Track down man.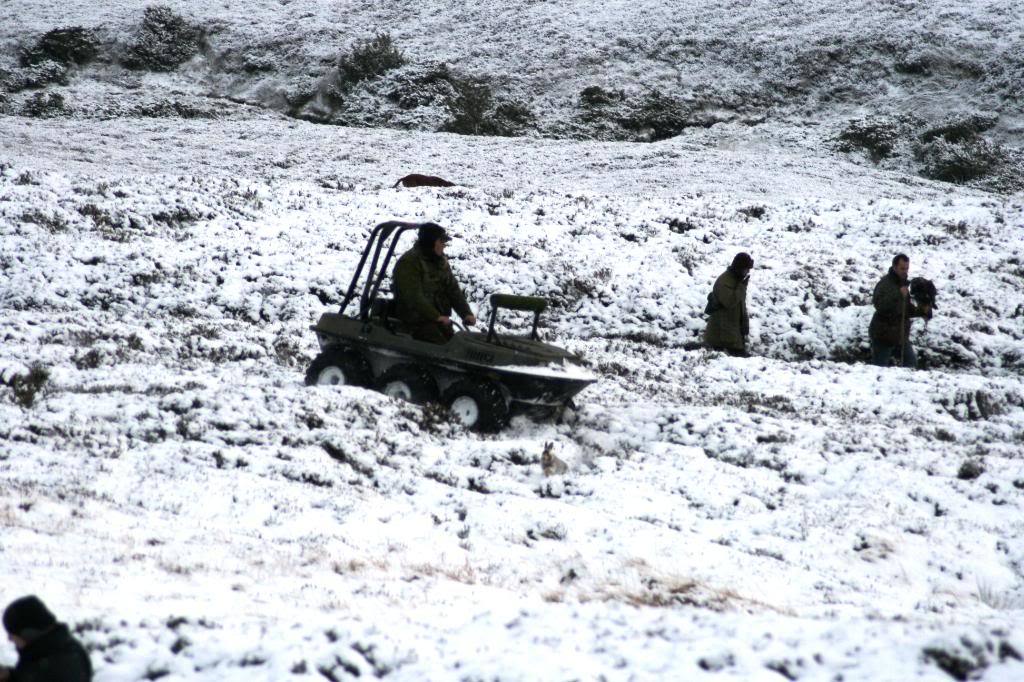
Tracked to x1=702, y1=251, x2=755, y2=358.
